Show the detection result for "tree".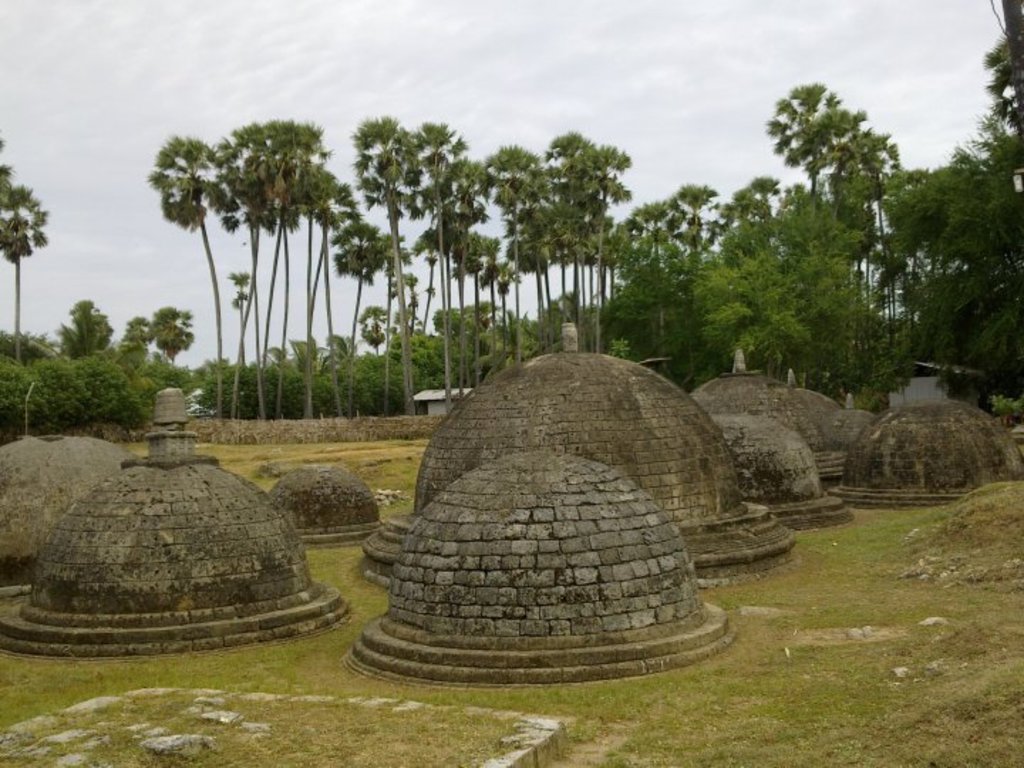
BBox(0, 183, 46, 364).
